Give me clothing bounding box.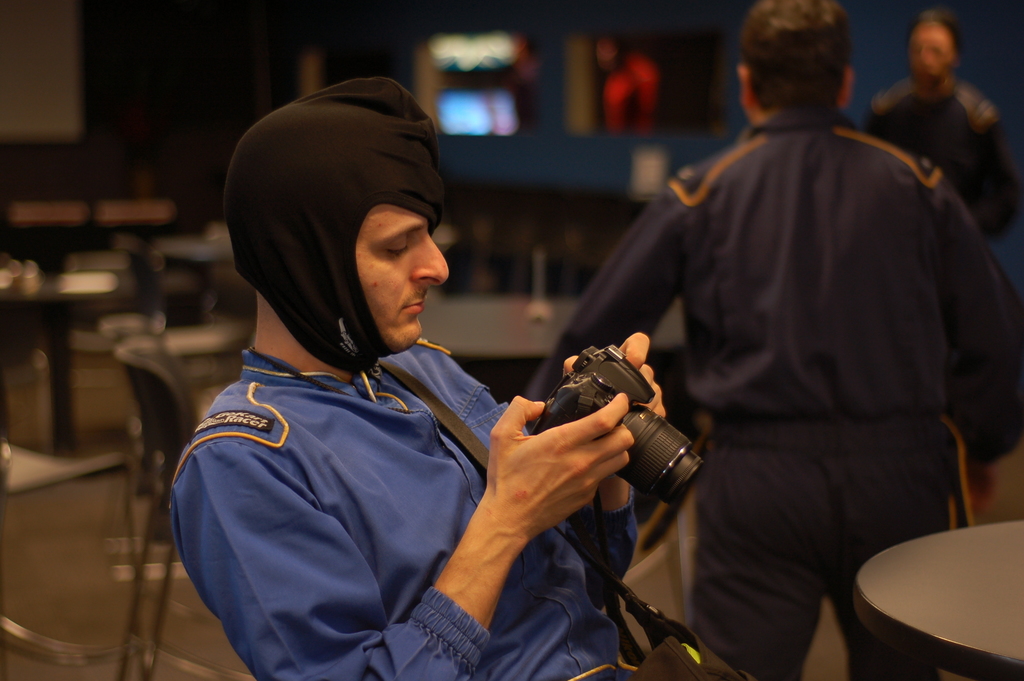
[859, 62, 1019, 258].
